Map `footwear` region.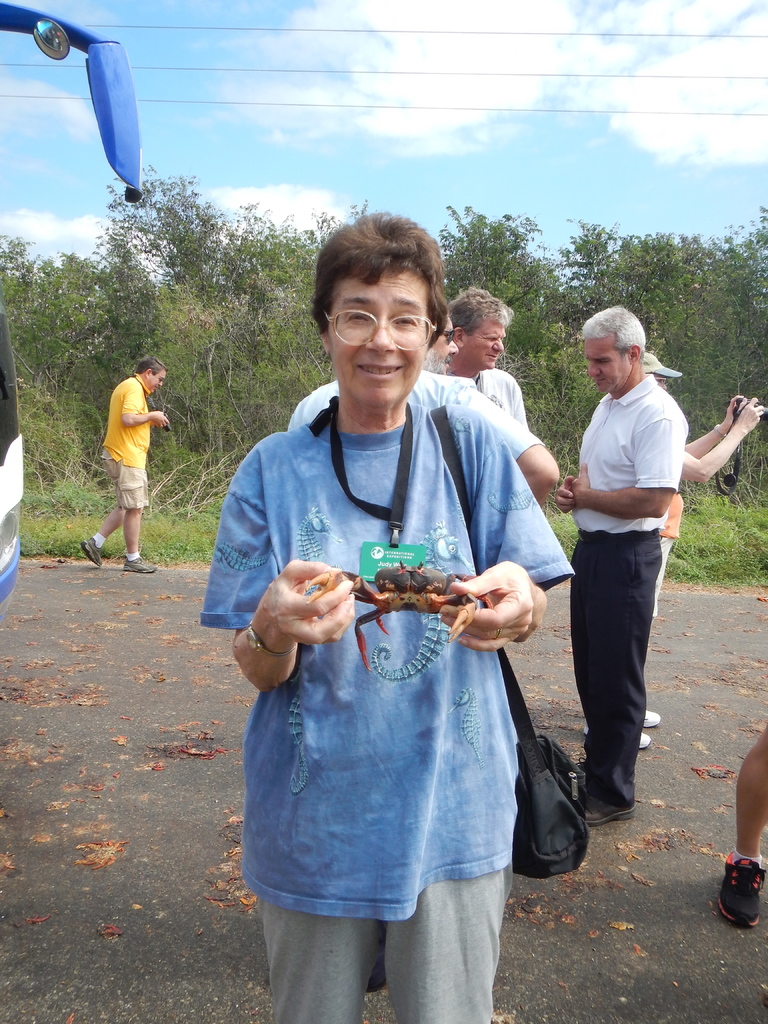
Mapped to BBox(717, 852, 767, 927).
